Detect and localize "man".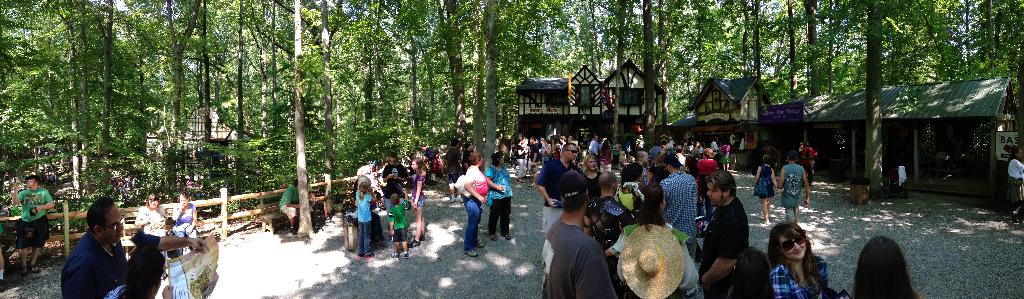
Localized at 527:135:540:184.
